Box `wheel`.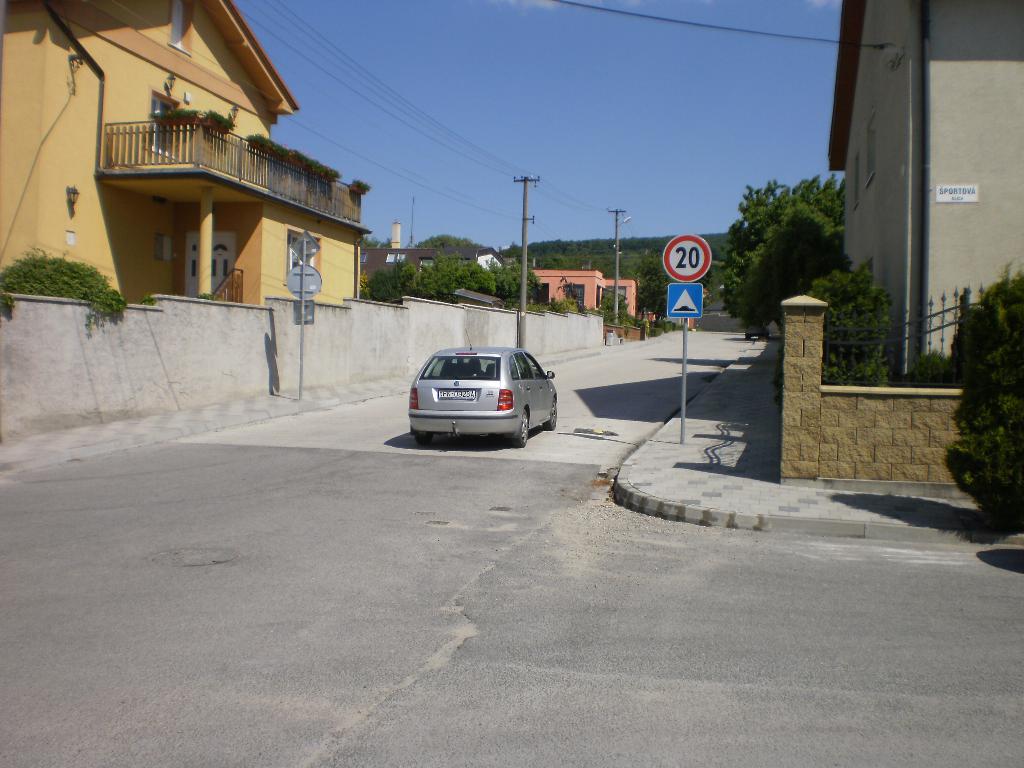
box=[510, 405, 531, 447].
